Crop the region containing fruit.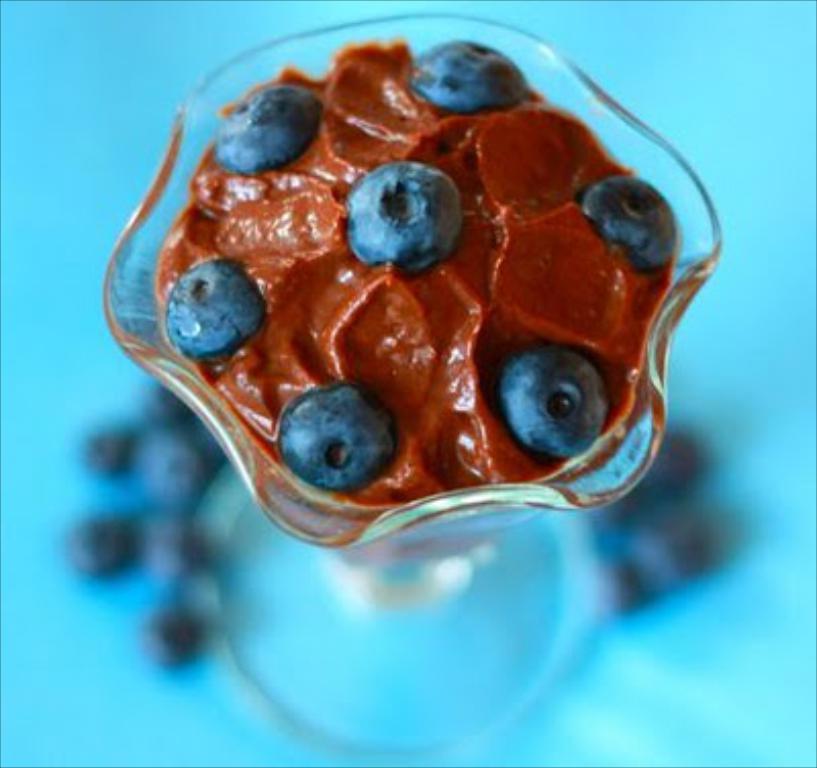
Crop region: l=490, t=333, r=609, b=468.
